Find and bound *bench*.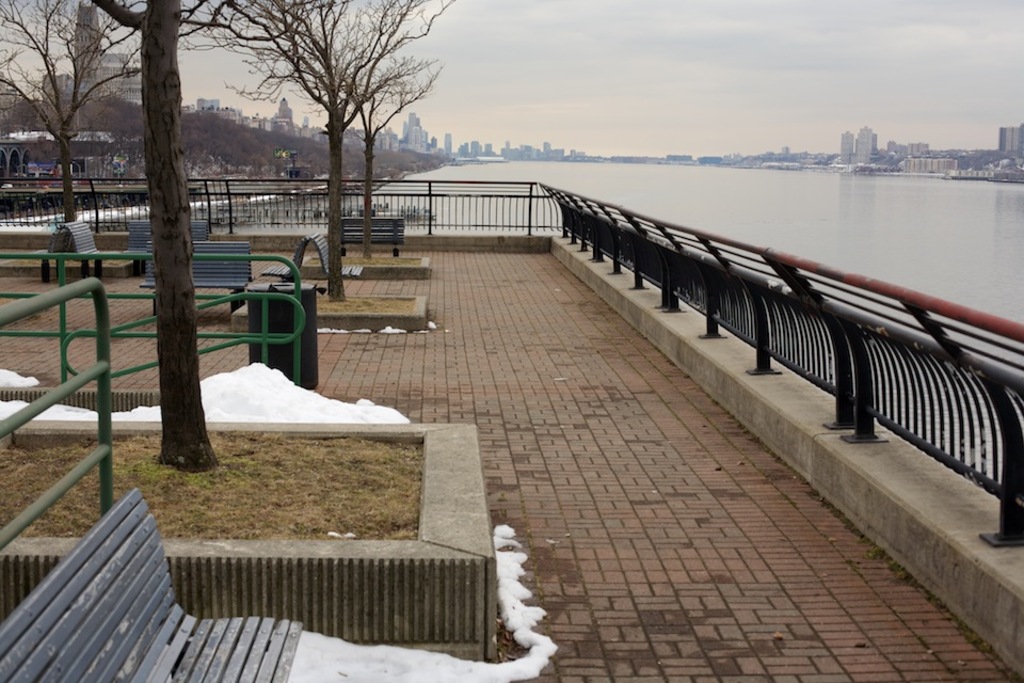
Bound: bbox(61, 219, 123, 274).
